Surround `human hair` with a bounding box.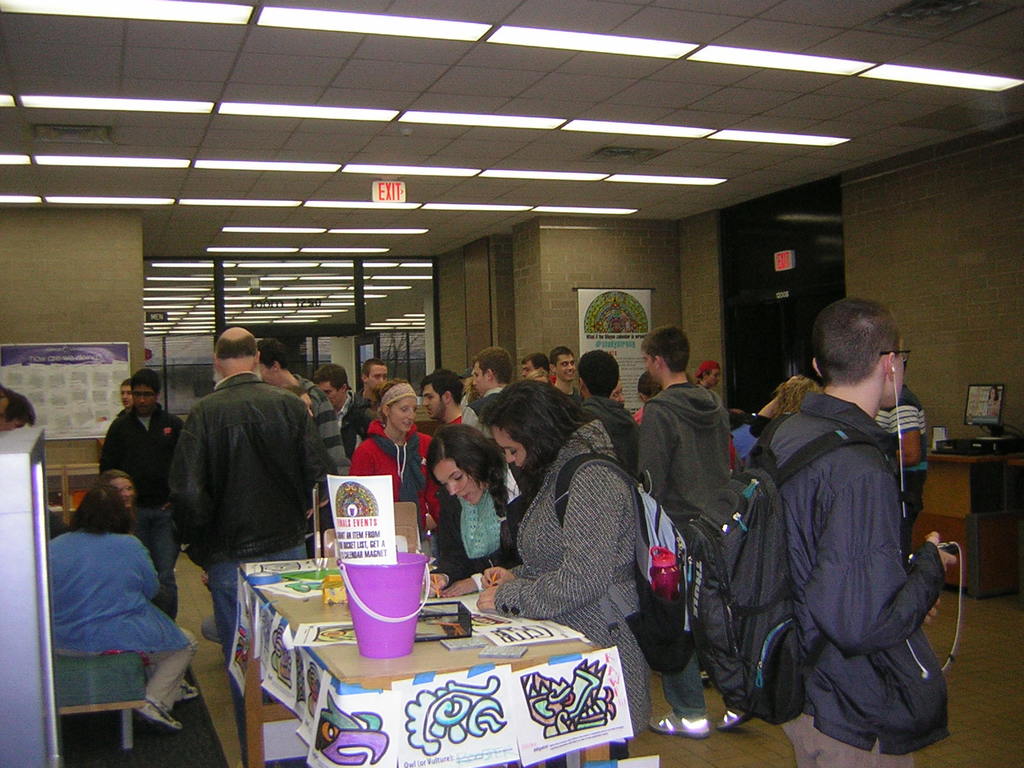
[left=550, top=346, right=572, bottom=362].
